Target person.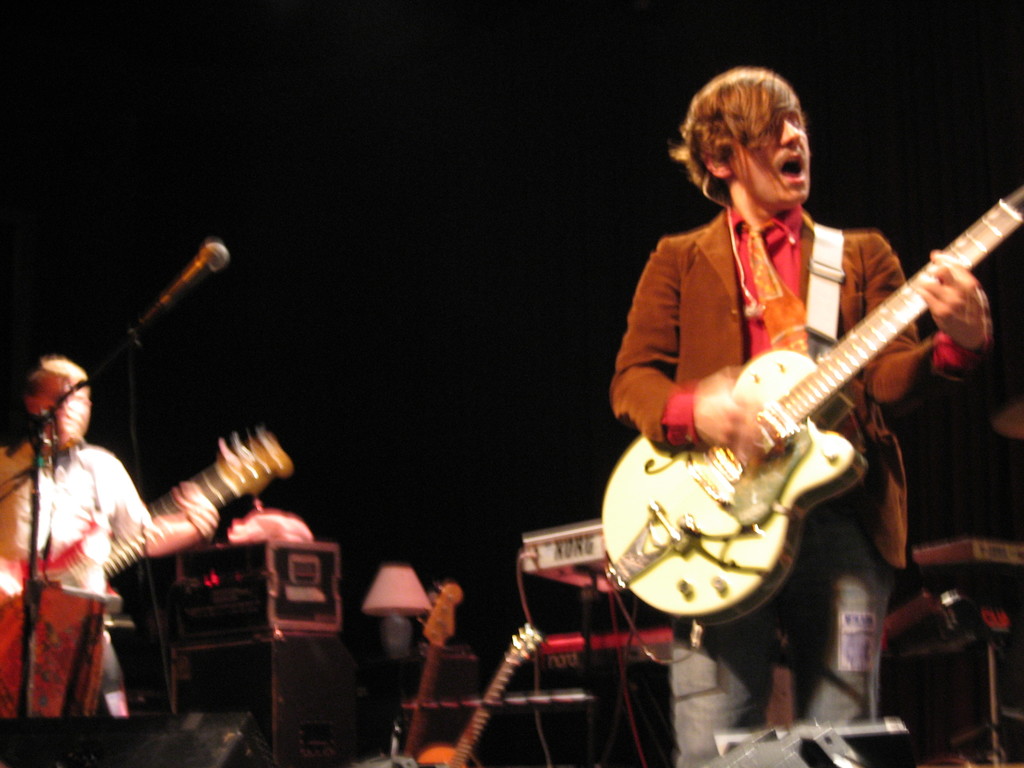
Target region: x1=609, y1=64, x2=993, y2=767.
